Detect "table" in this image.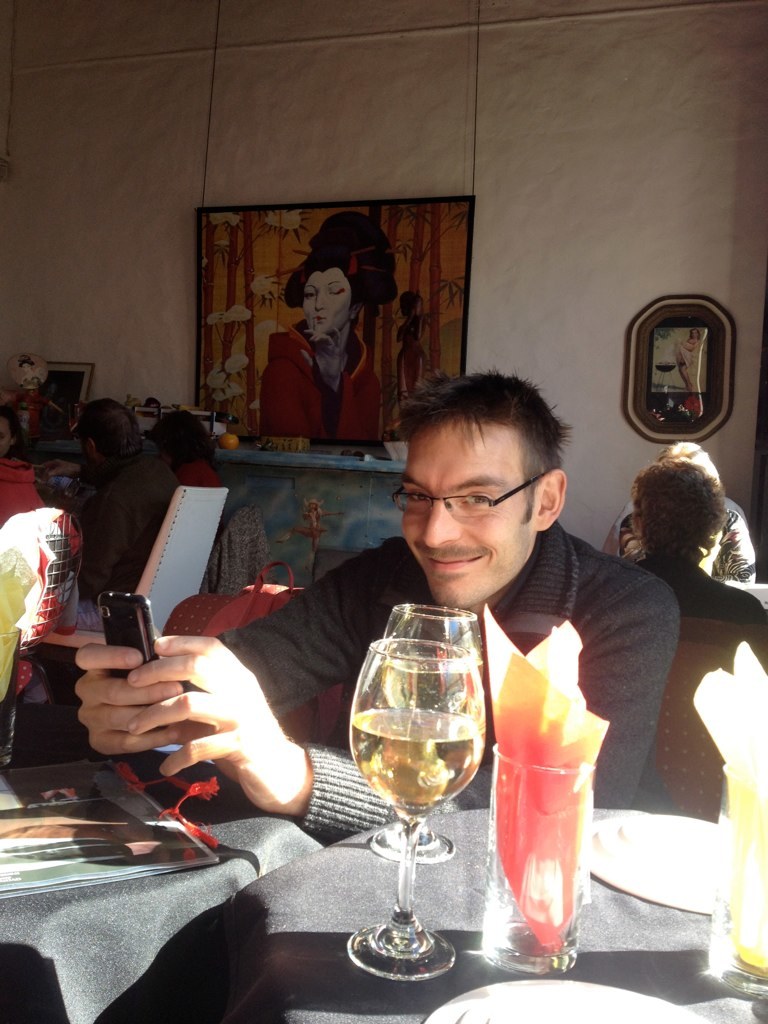
Detection: box=[121, 516, 767, 1020].
